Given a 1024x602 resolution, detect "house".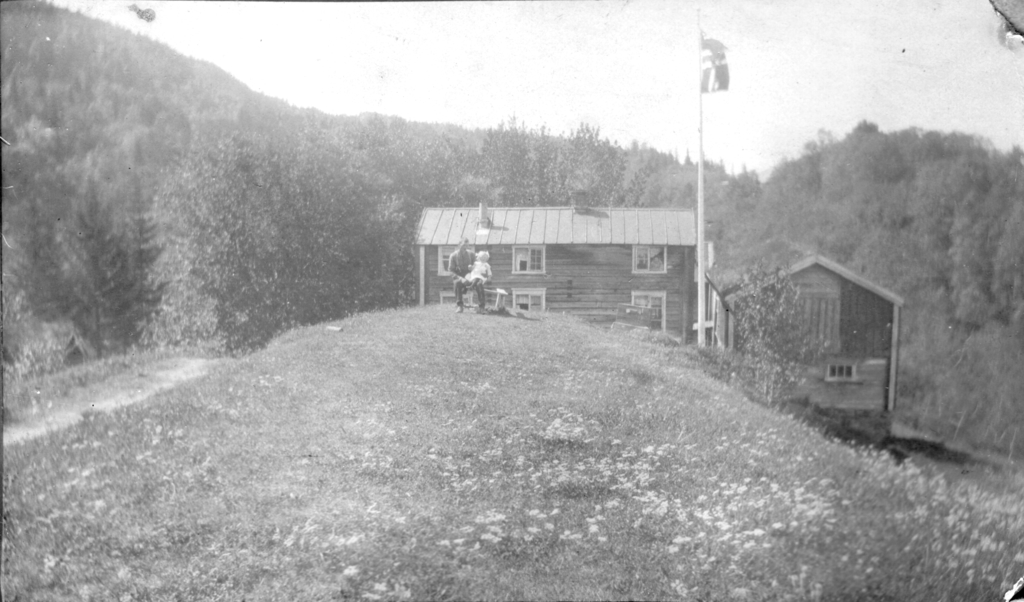
{"x1": 418, "y1": 184, "x2": 732, "y2": 337}.
